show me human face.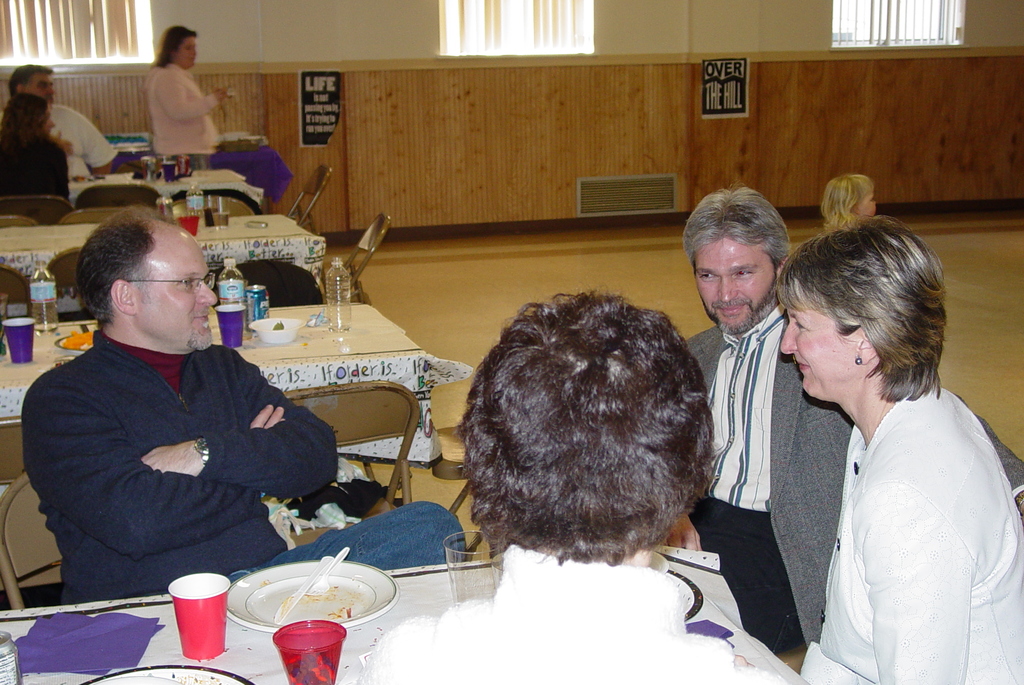
human face is here: [left=136, top=225, right=224, bottom=370].
